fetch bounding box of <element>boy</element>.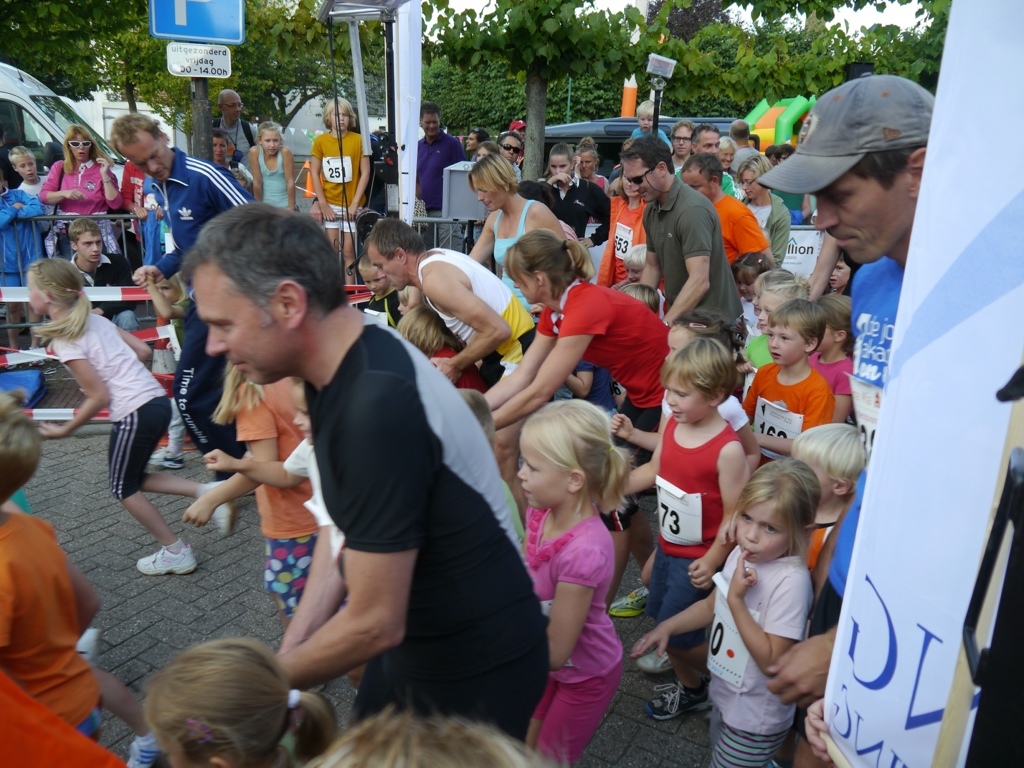
Bbox: x1=395, y1=309, x2=489, y2=391.
